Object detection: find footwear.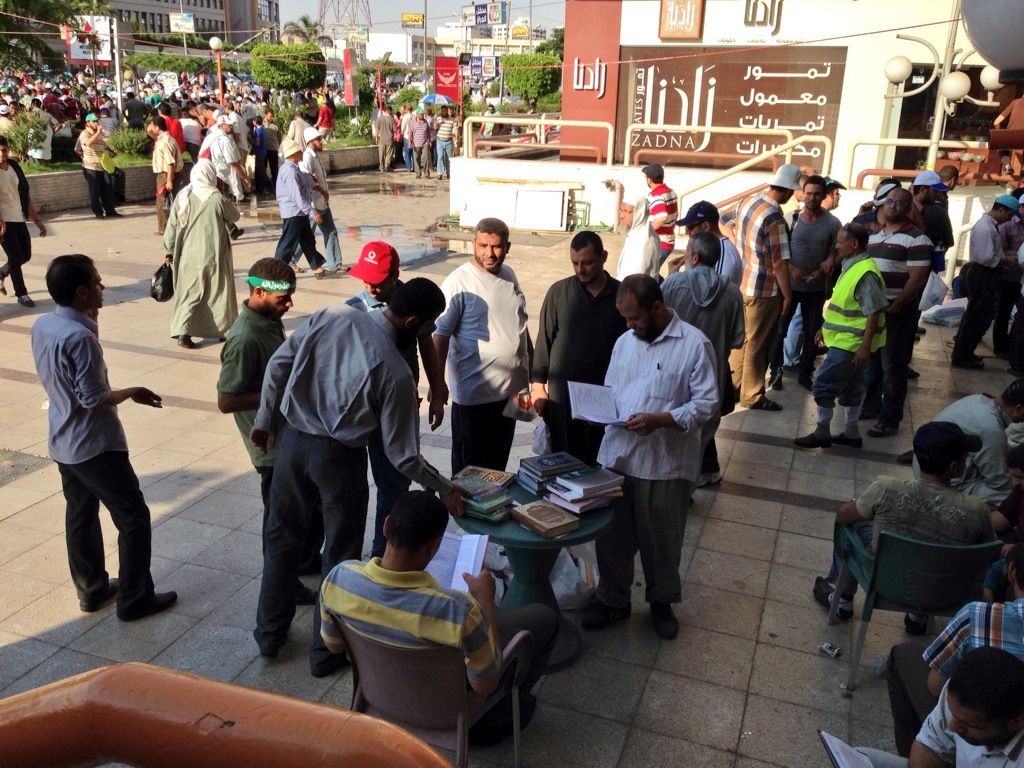
left=952, top=358, right=985, bottom=371.
